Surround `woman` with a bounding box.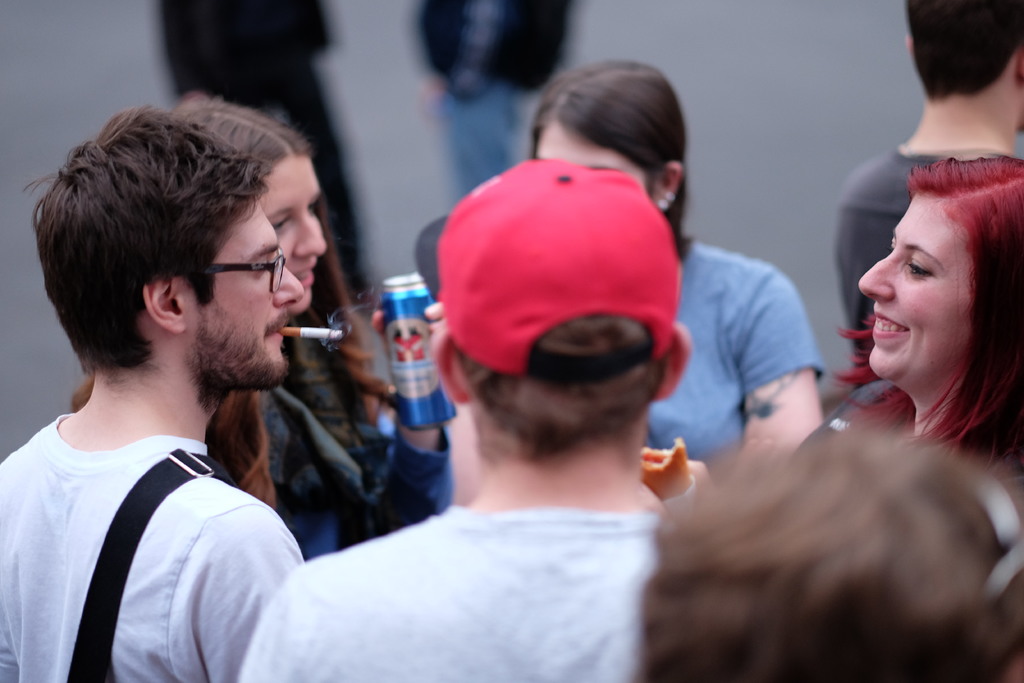
[x1=680, y1=160, x2=1023, y2=623].
